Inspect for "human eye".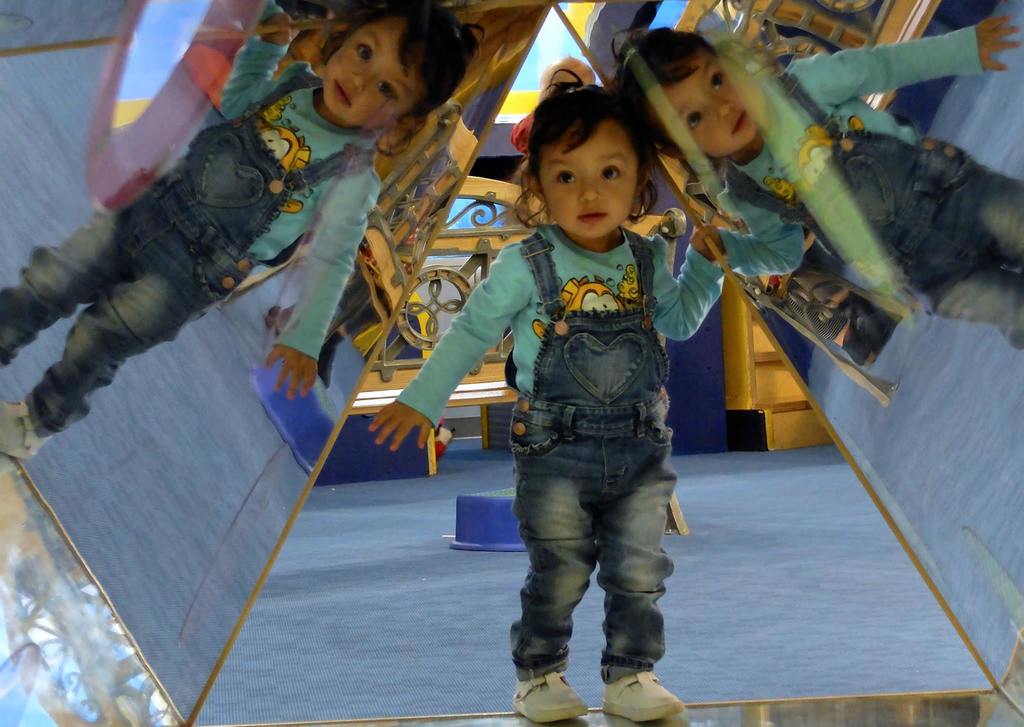
Inspection: [597, 163, 621, 181].
